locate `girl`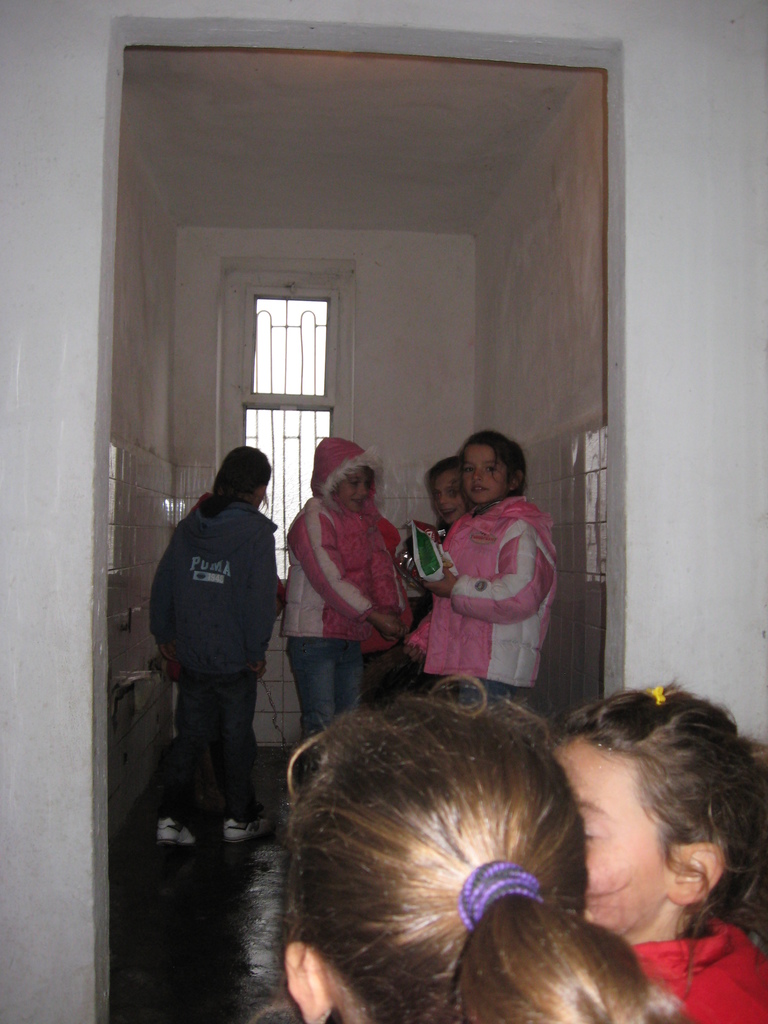
Rect(285, 433, 408, 742)
